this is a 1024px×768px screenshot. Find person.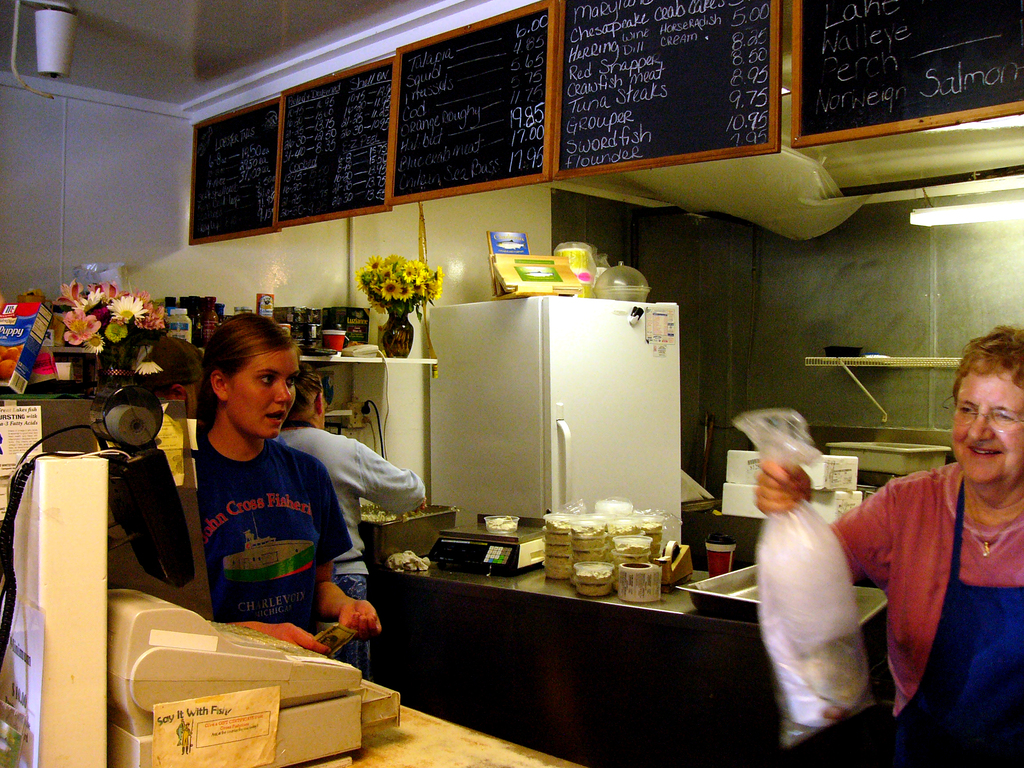
Bounding box: locate(210, 304, 390, 653).
